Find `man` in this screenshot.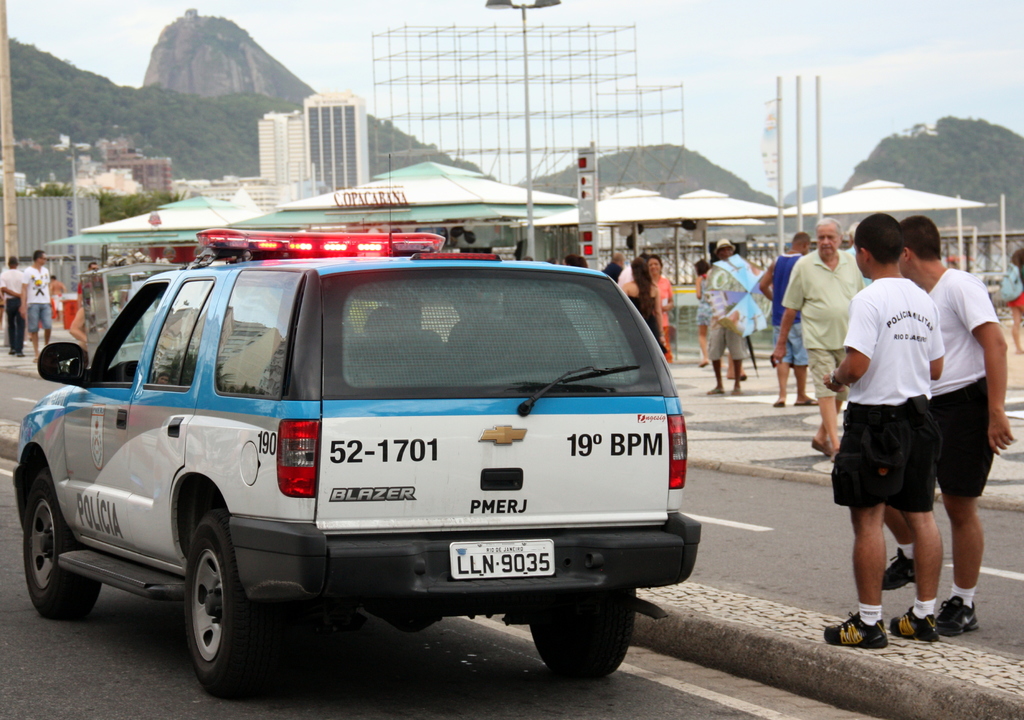
The bounding box for `man` is 68, 263, 99, 349.
